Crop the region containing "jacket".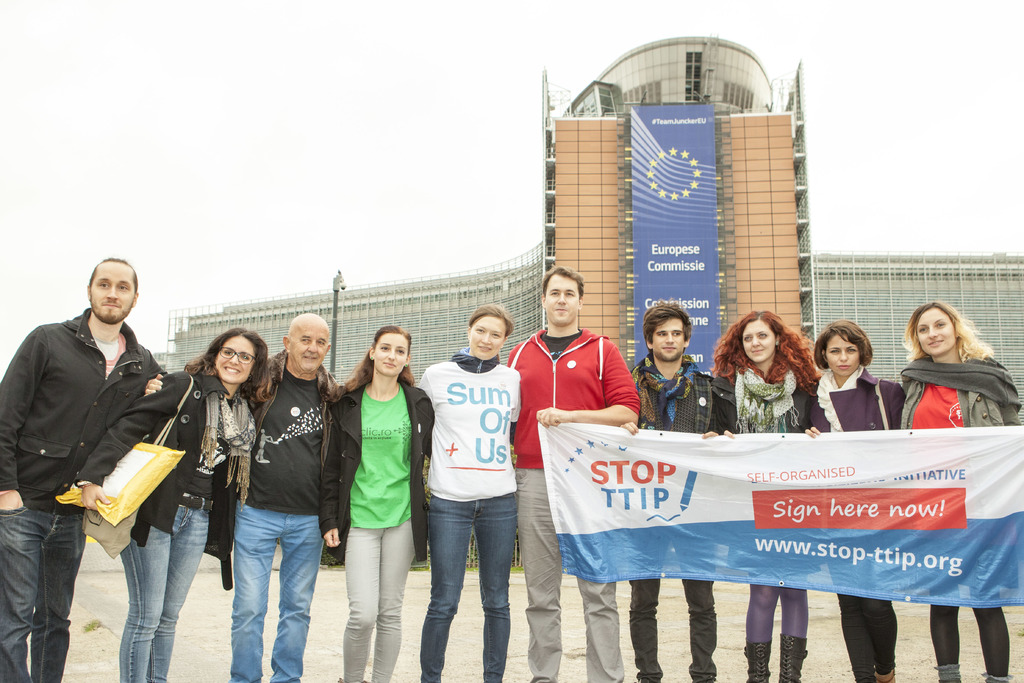
Crop region: [left=795, top=363, right=915, bottom=431].
